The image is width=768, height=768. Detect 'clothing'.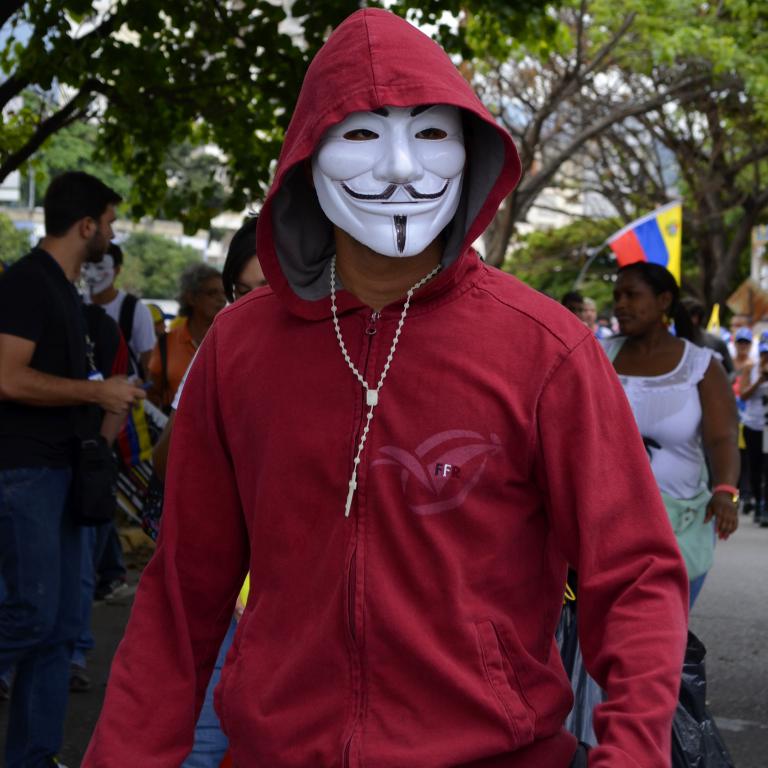
Detection: x1=738 y1=423 x2=767 y2=502.
